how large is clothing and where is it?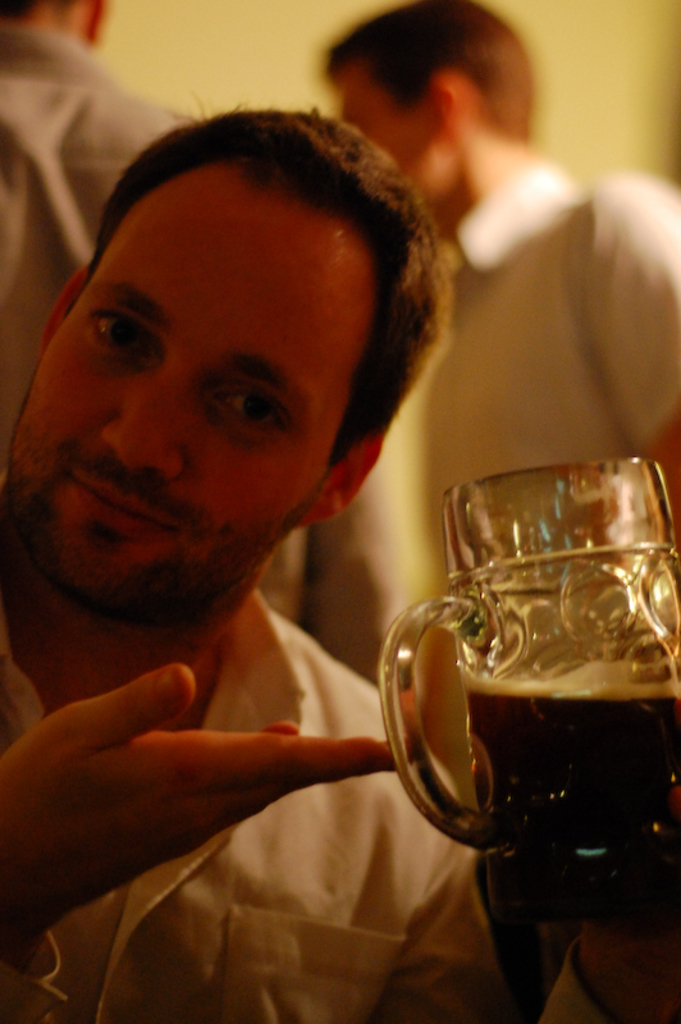
Bounding box: {"left": 0, "top": 32, "right": 421, "bottom": 684}.
